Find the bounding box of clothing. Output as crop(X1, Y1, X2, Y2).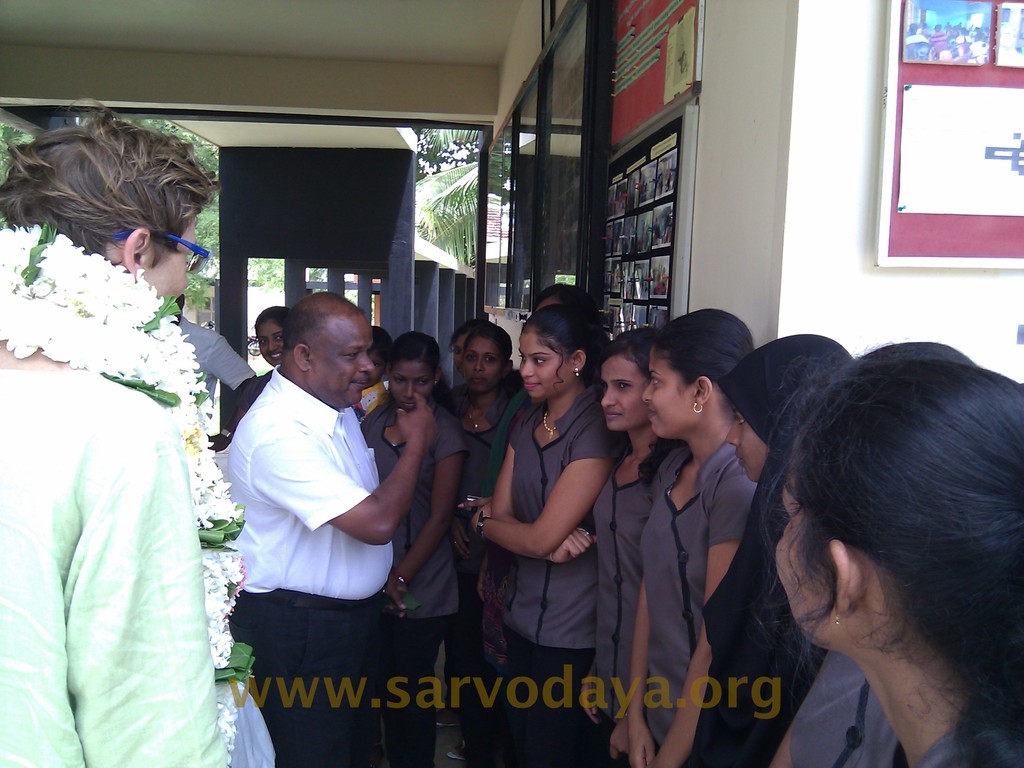
crop(25, 210, 243, 767).
